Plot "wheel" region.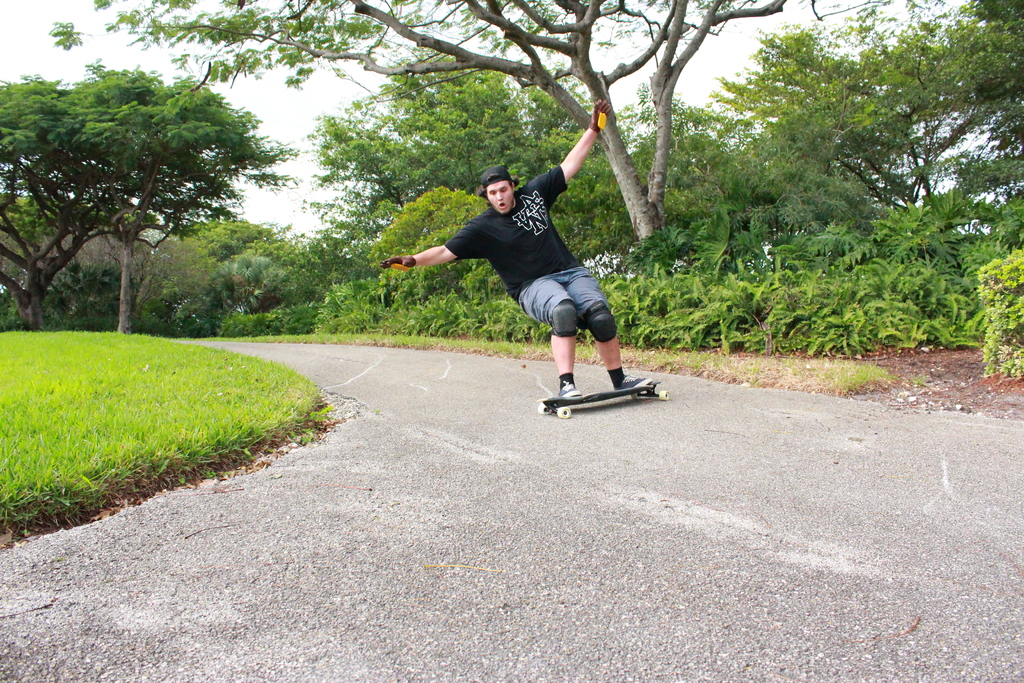
Plotted at (557,405,573,420).
